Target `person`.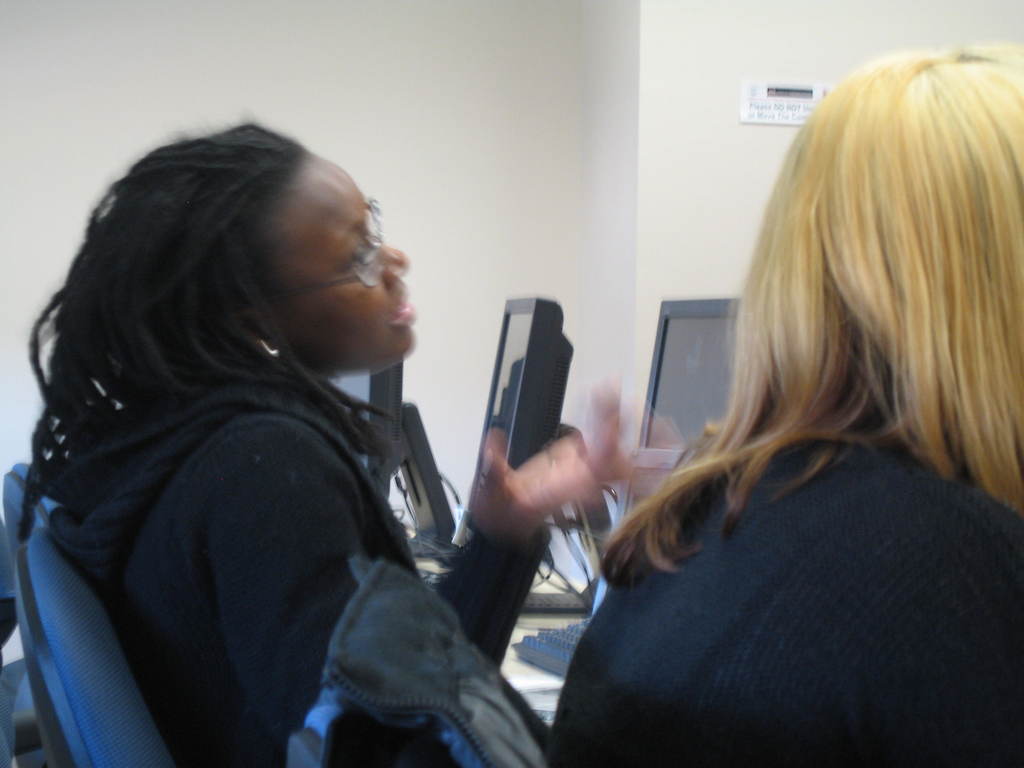
Target region: pyautogui.locateOnScreen(538, 44, 1023, 767).
